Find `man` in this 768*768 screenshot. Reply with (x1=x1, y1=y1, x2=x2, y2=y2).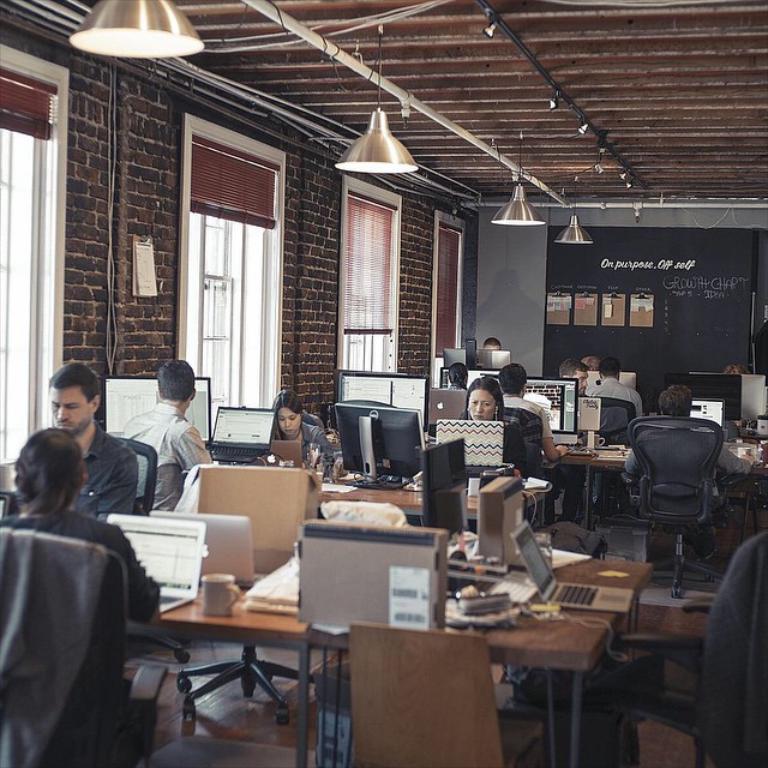
(x1=104, y1=361, x2=210, y2=521).
